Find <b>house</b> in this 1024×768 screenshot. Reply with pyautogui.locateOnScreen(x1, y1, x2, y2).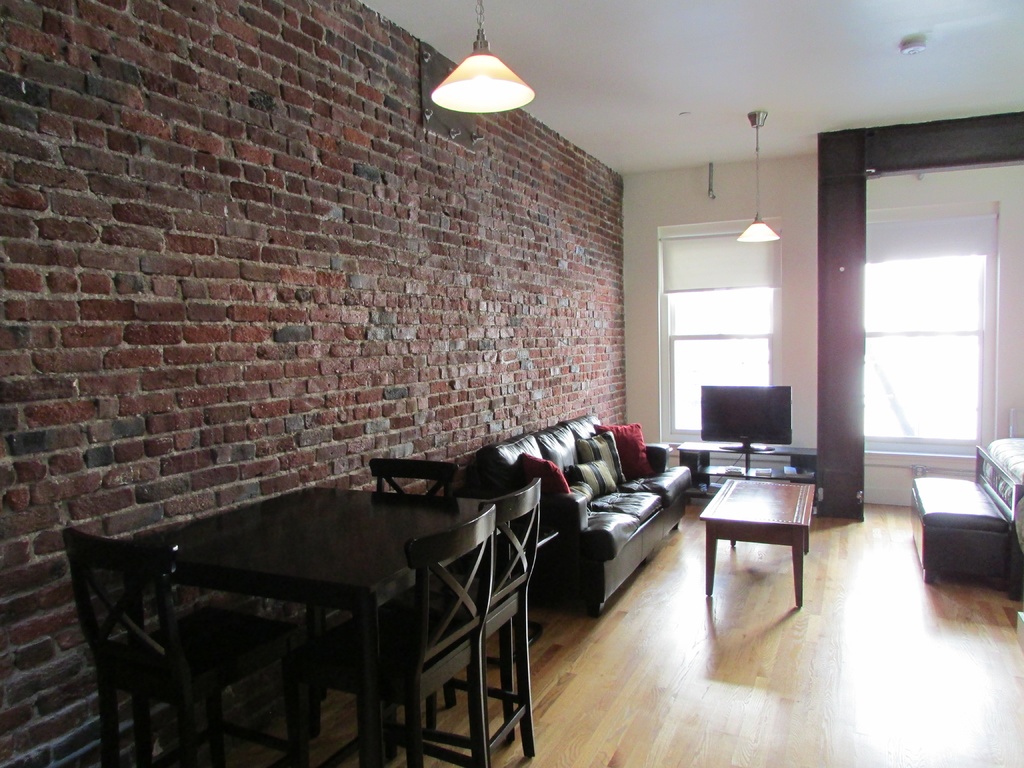
pyautogui.locateOnScreen(0, 0, 1023, 767).
